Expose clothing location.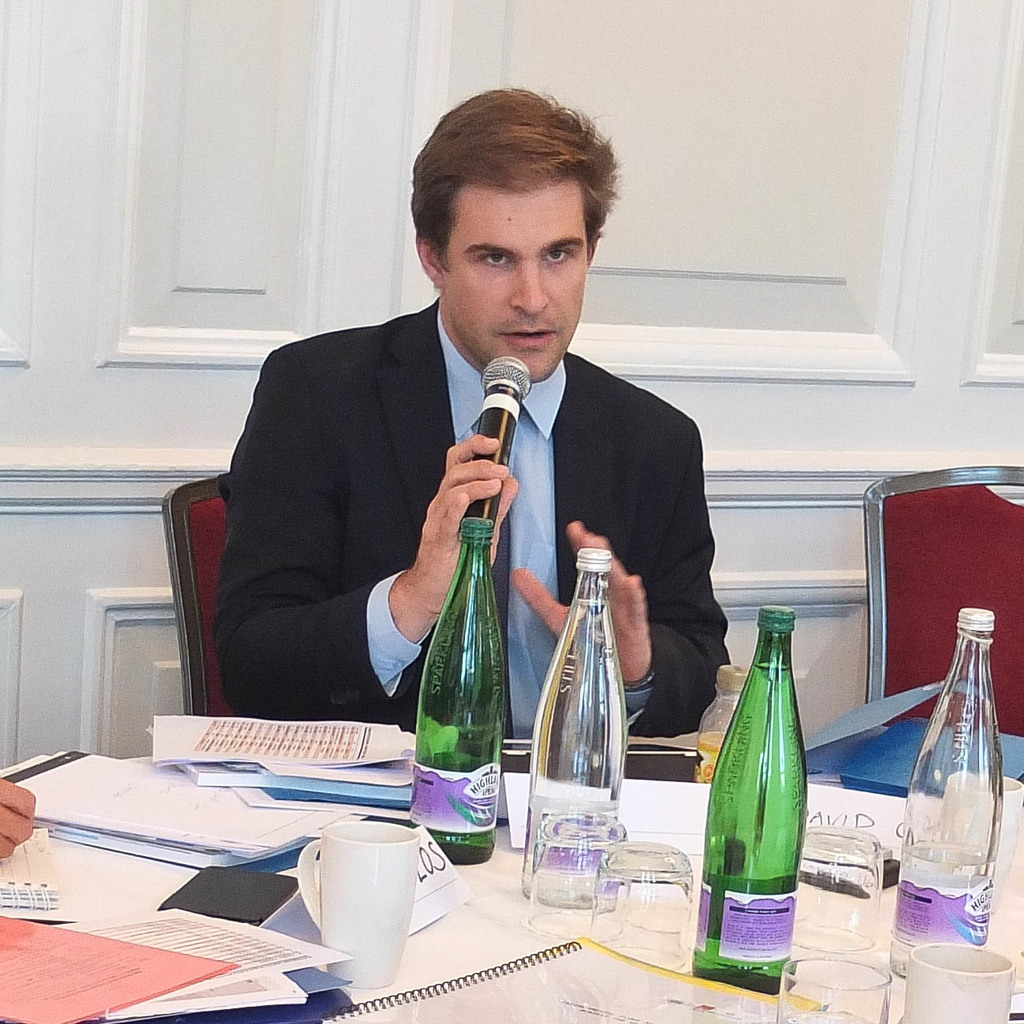
Exposed at select_region(194, 295, 728, 733).
